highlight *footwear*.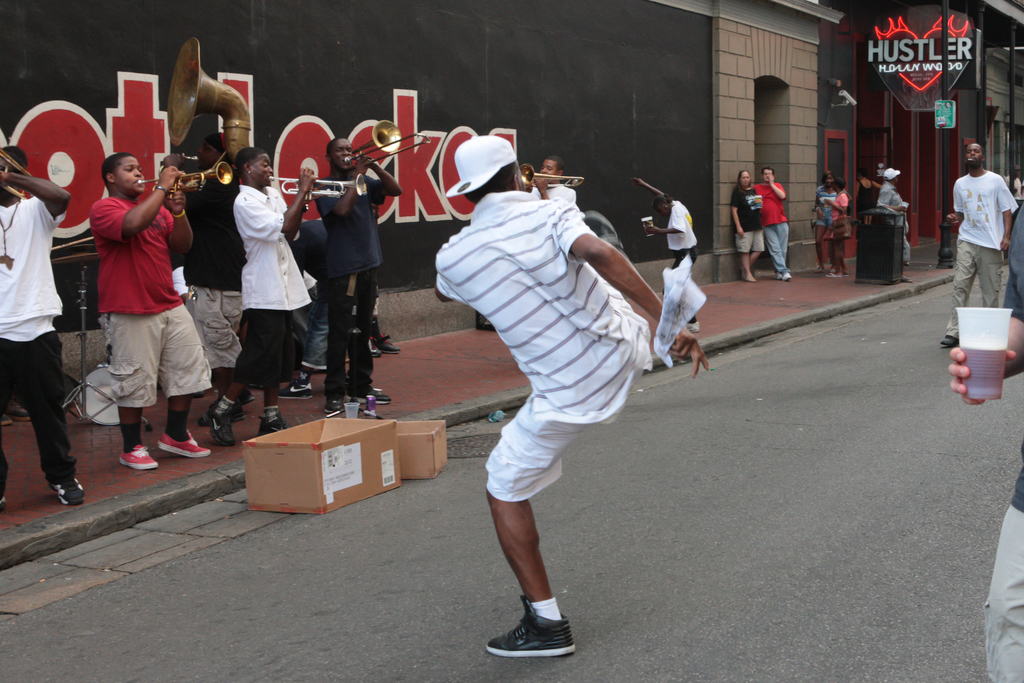
Highlighted region: bbox=[276, 378, 312, 399].
